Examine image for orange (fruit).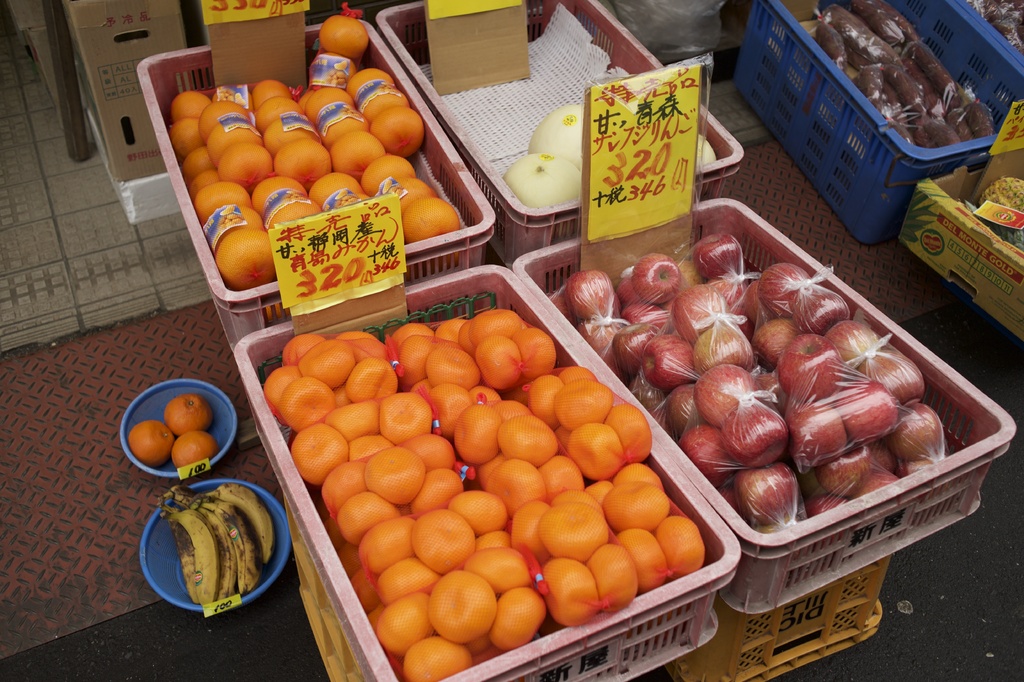
Examination result: Rect(541, 504, 609, 553).
